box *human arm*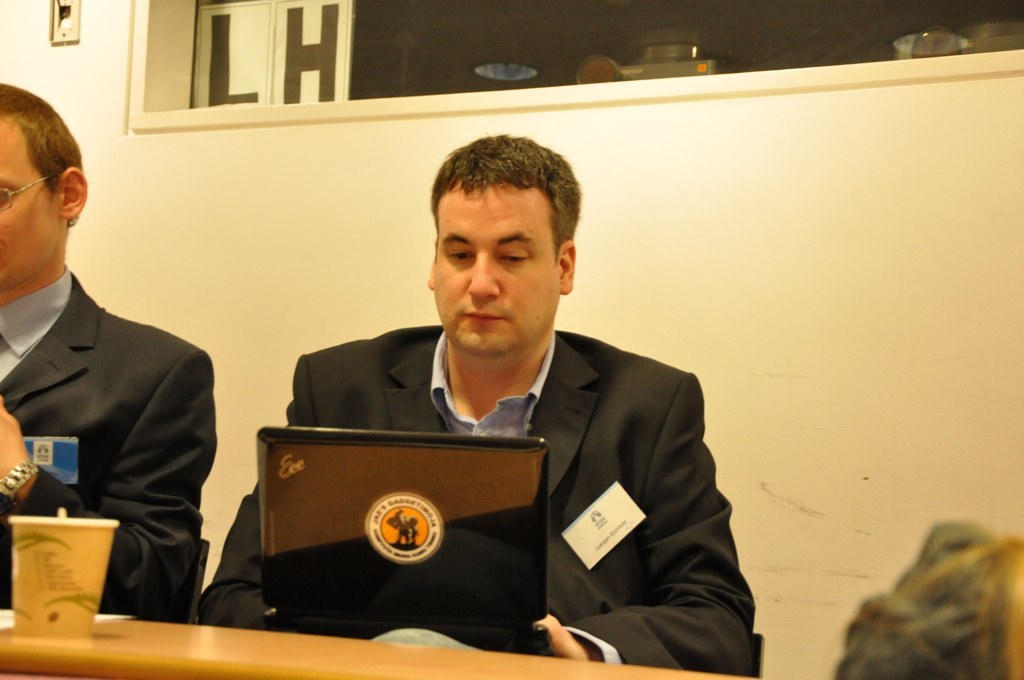
{"x1": 503, "y1": 382, "x2": 780, "y2": 675}
